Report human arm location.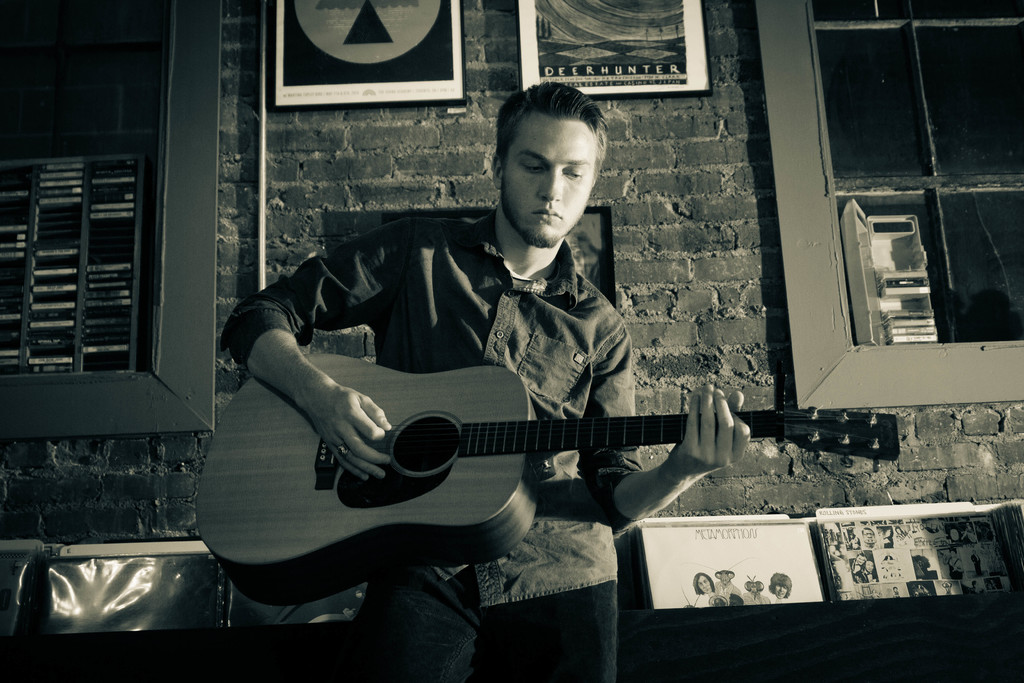
Report: 221/215/401/477.
